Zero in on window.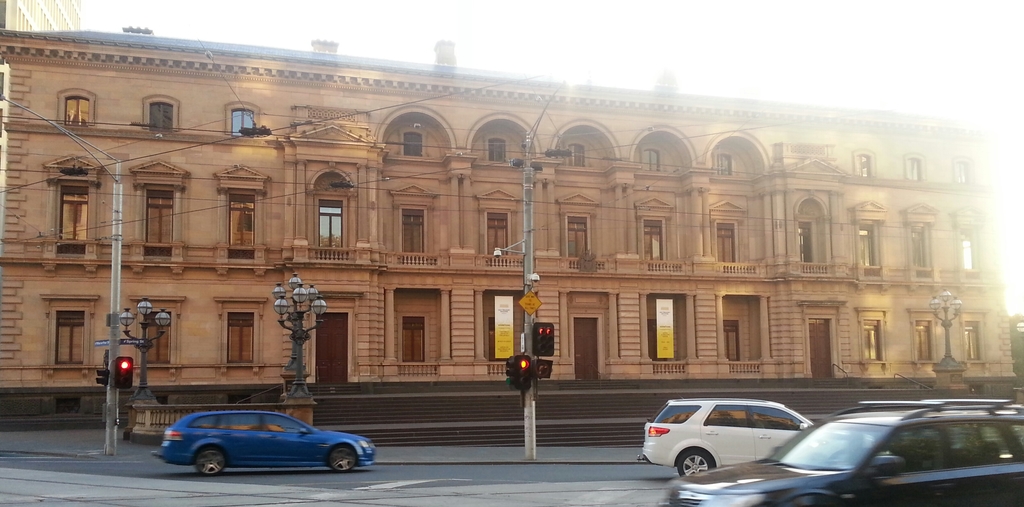
Zeroed in: box=[796, 225, 818, 264].
